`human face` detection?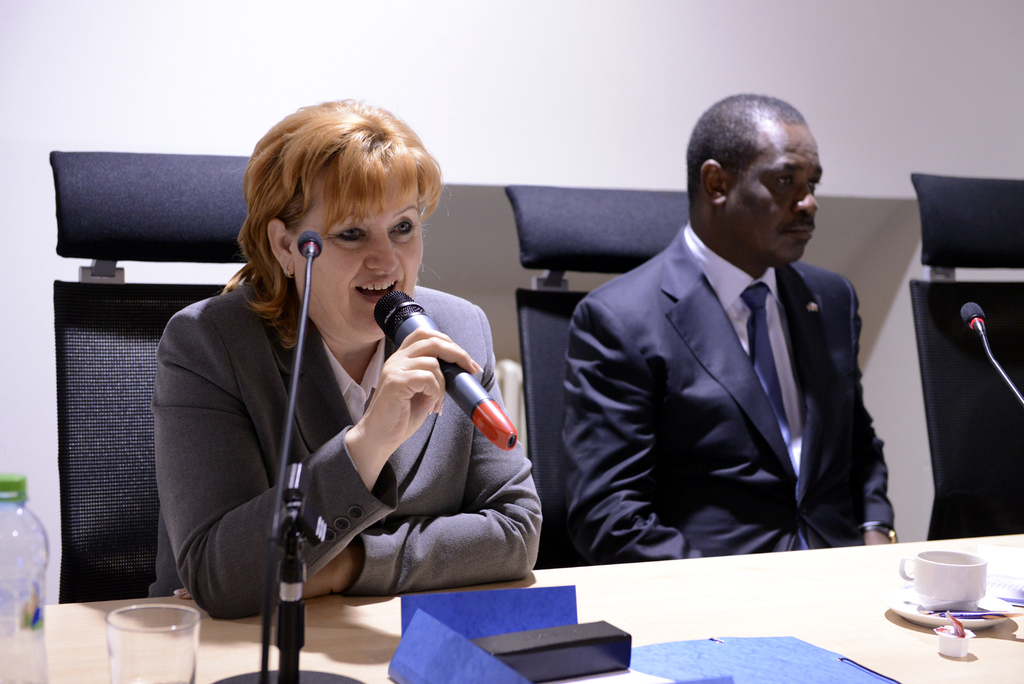
bbox(299, 179, 420, 346)
